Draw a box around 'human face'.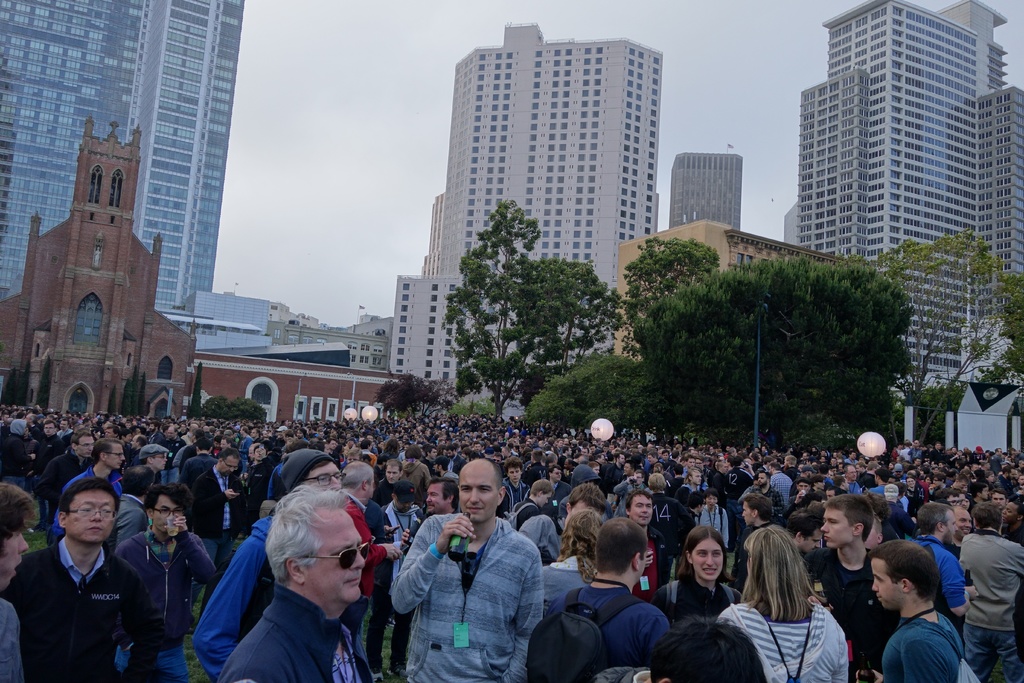
[left=723, top=464, right=728, bottom=472].
